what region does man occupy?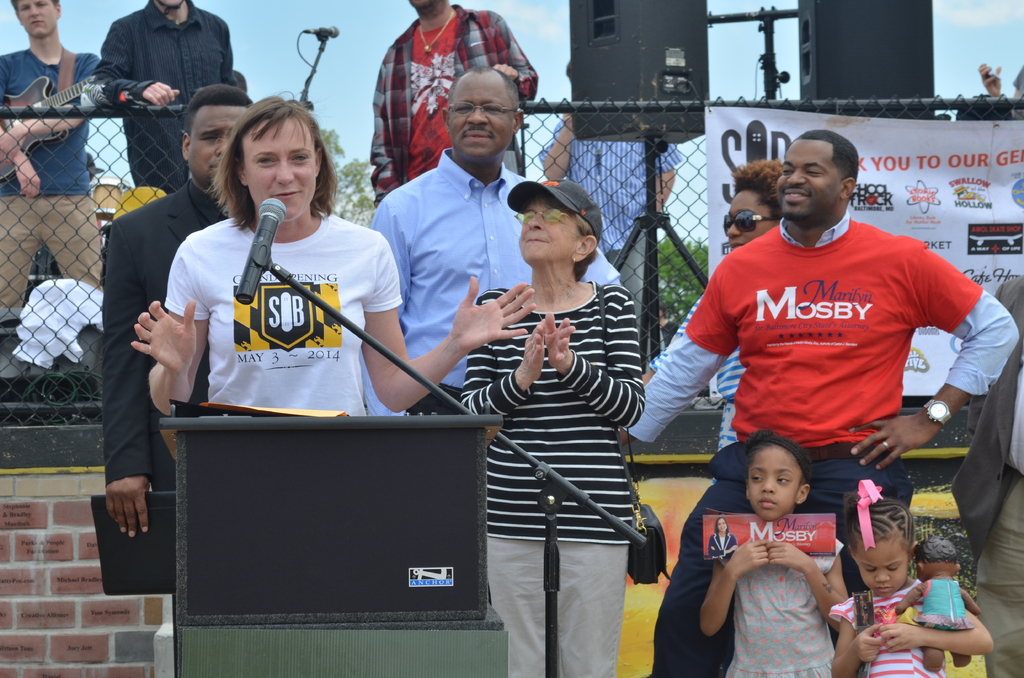
left=88, top=0, right=240, bottom=197.
